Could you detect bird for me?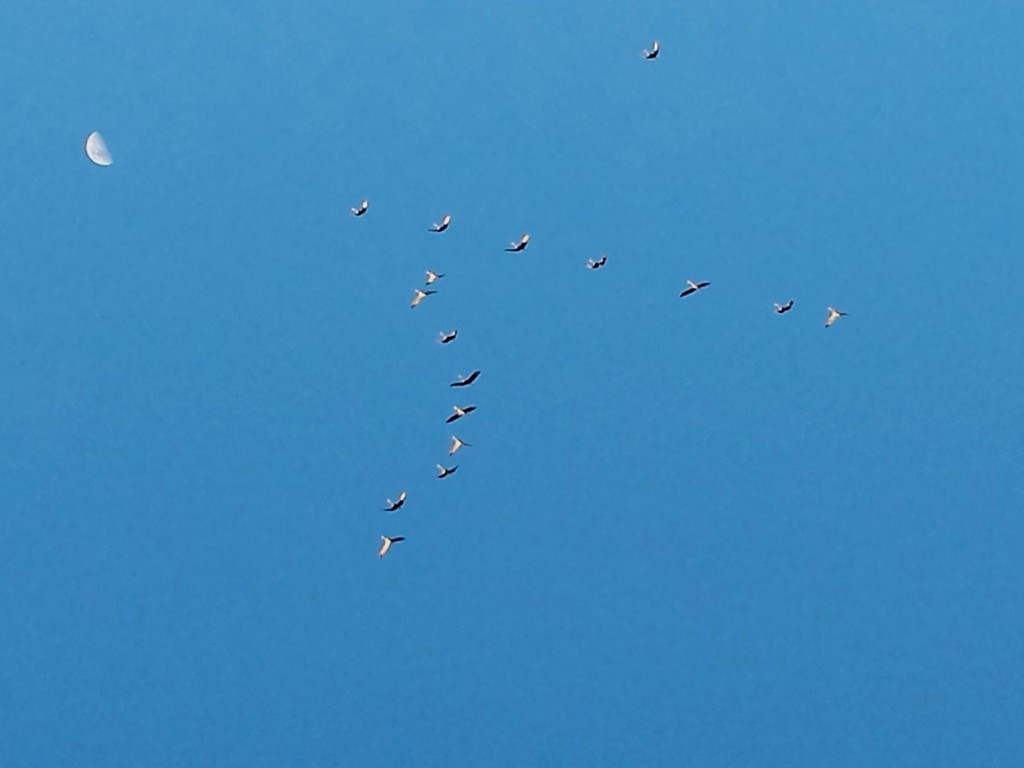
Detection result: [497, 235, 530, 251].
